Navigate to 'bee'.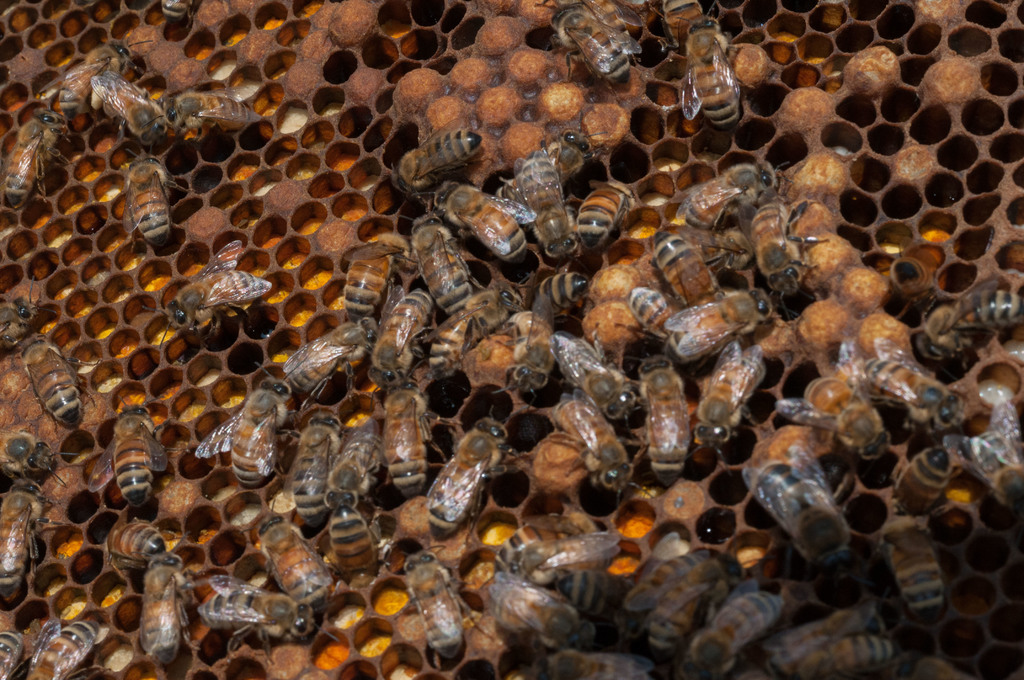
Navigation target: 768,335,890,465.
